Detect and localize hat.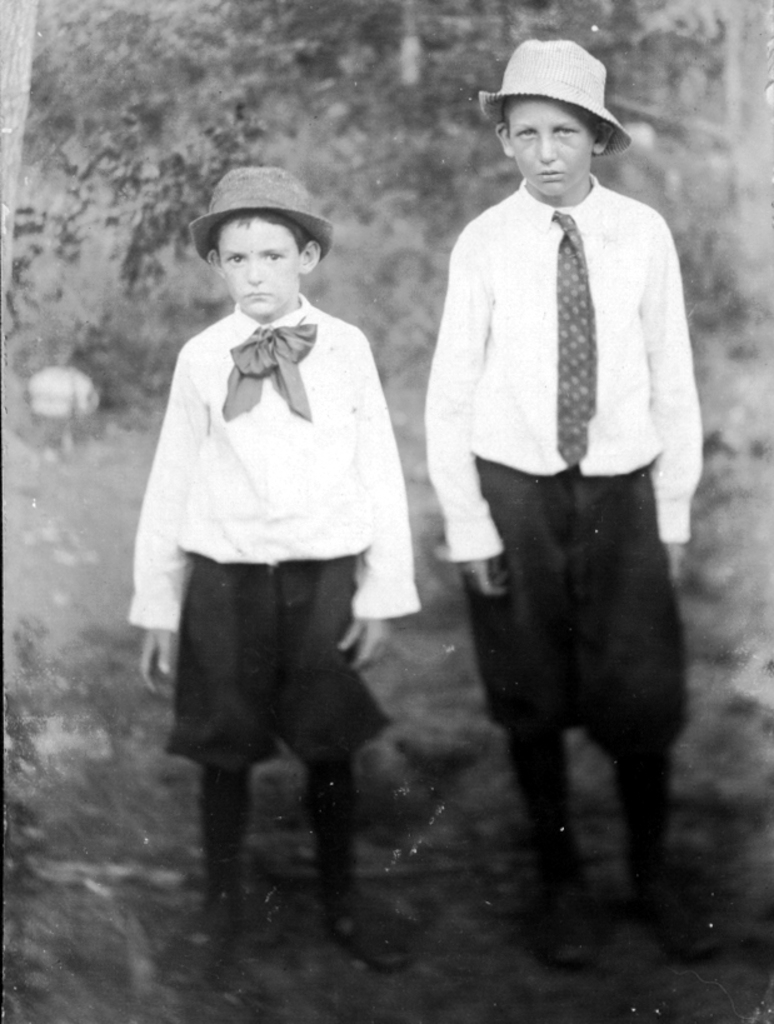
Localized at select_region(478, 35, 630, 156).
